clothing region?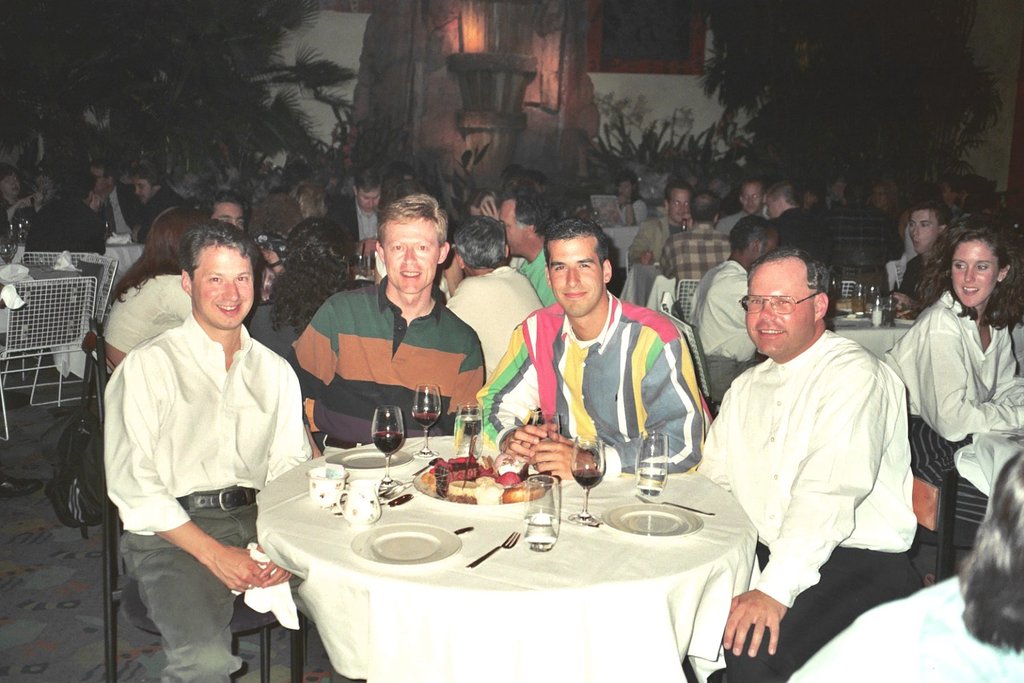
<region>472, 288, 703, 480</region>
